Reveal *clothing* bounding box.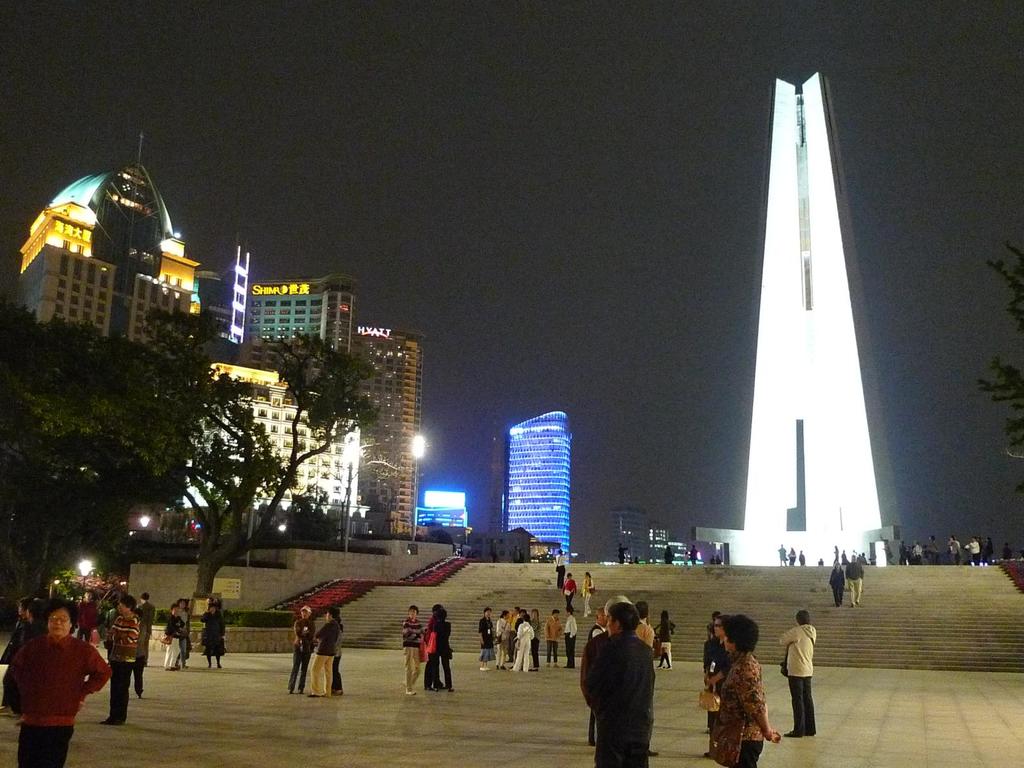
Revealed: x1=198, y1=607, x2=227, y2=666.
